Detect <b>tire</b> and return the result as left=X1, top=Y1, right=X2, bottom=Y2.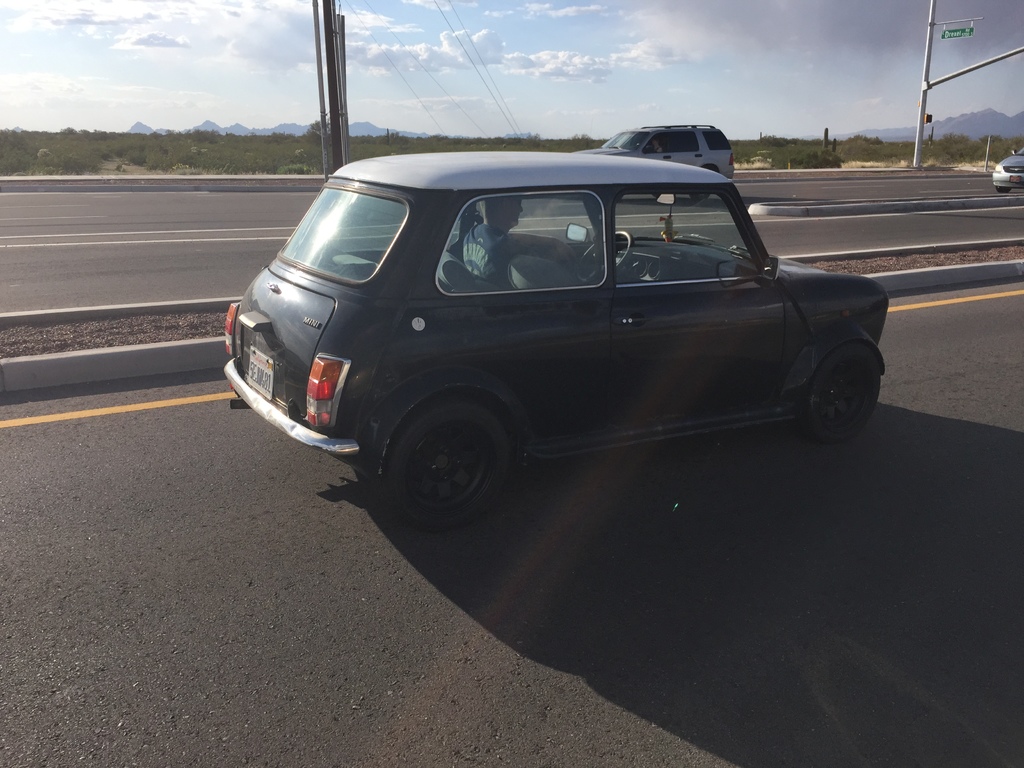
left=690, top=188, right=715, bottom=202.
